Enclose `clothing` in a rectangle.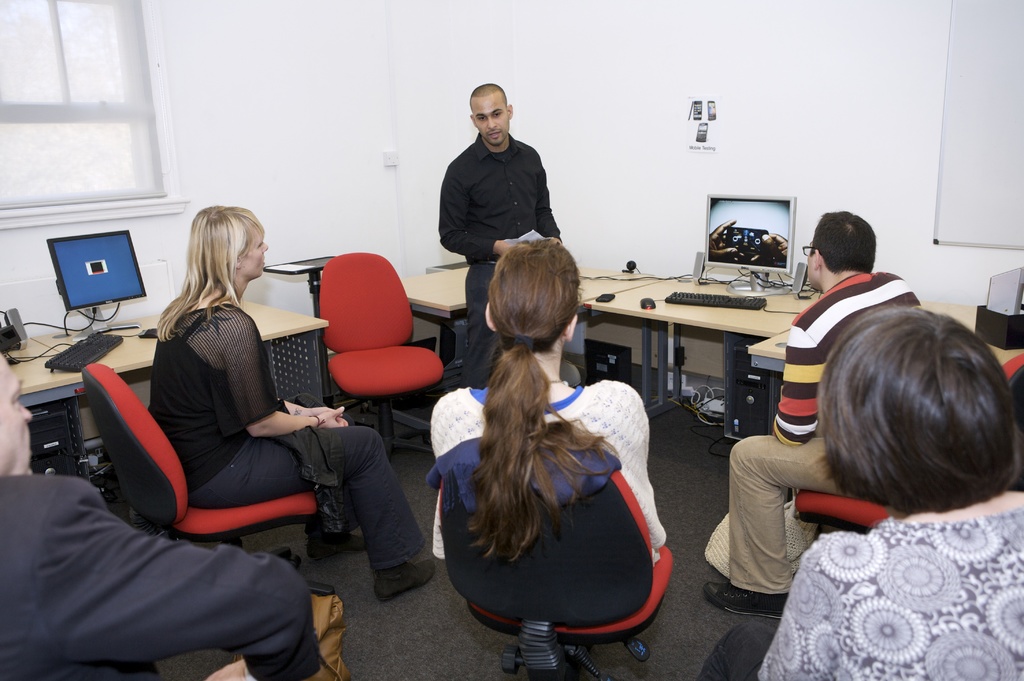
149/305/433/571.
